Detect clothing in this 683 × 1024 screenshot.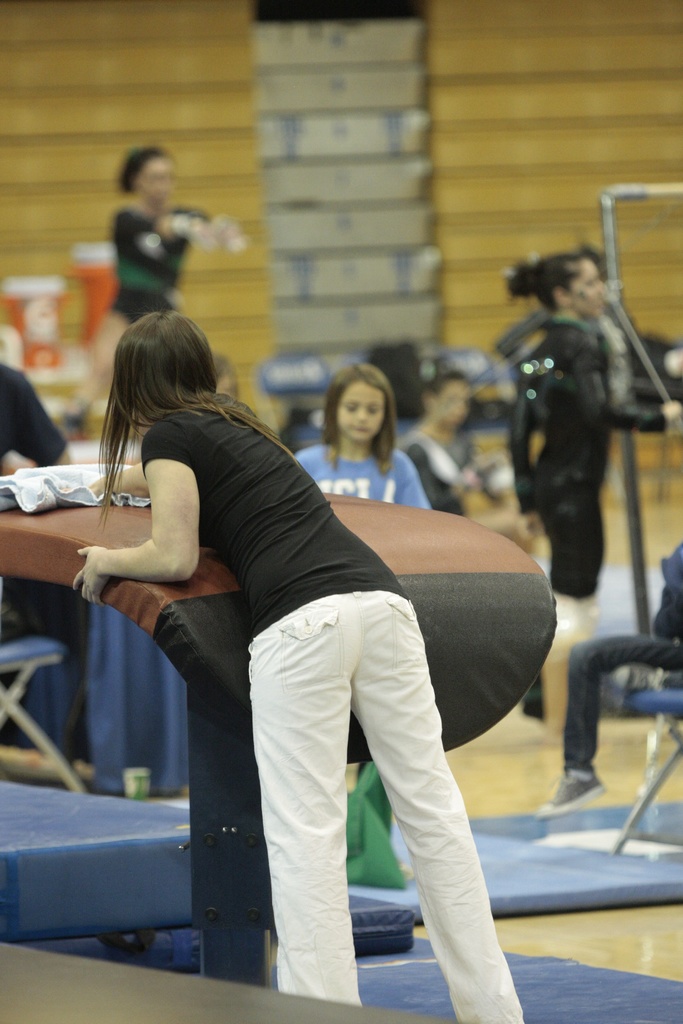
Detection: region(495, 307, 665, 597).
